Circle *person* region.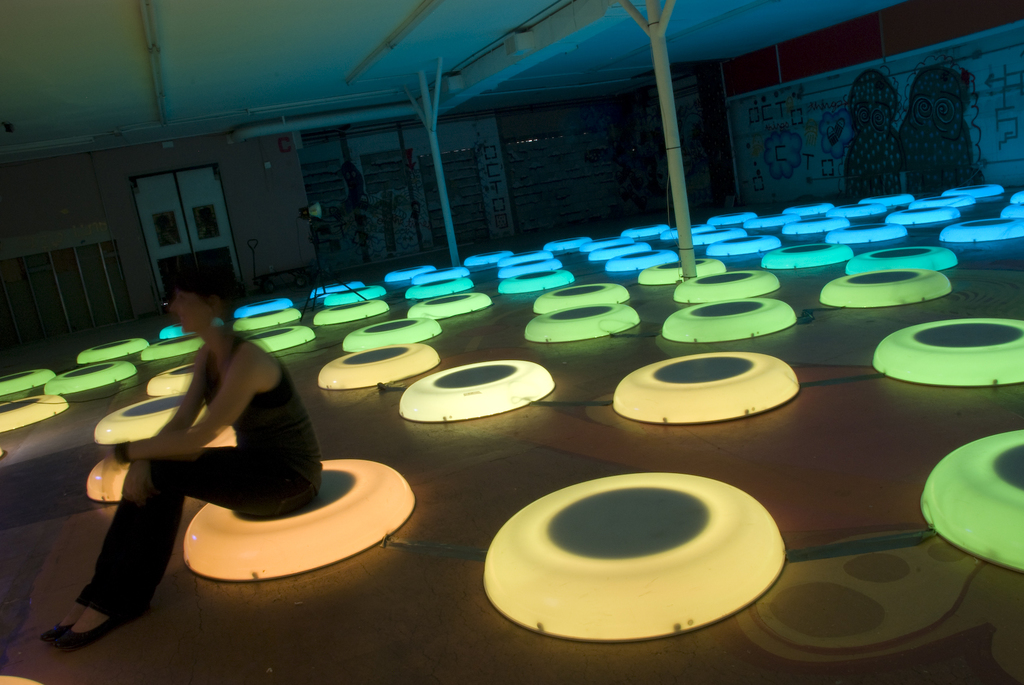
Region: pyautogui.locateOnScreen(40, 262, 328, 649).
